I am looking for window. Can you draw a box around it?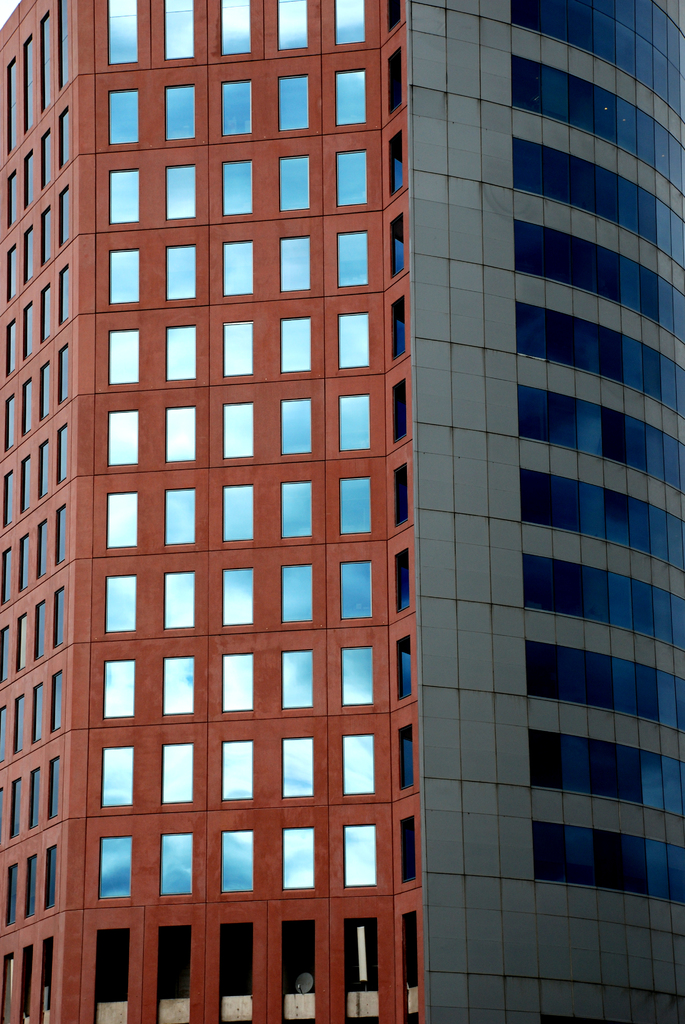
Sure, the bounding box is 62 108 69 165.
